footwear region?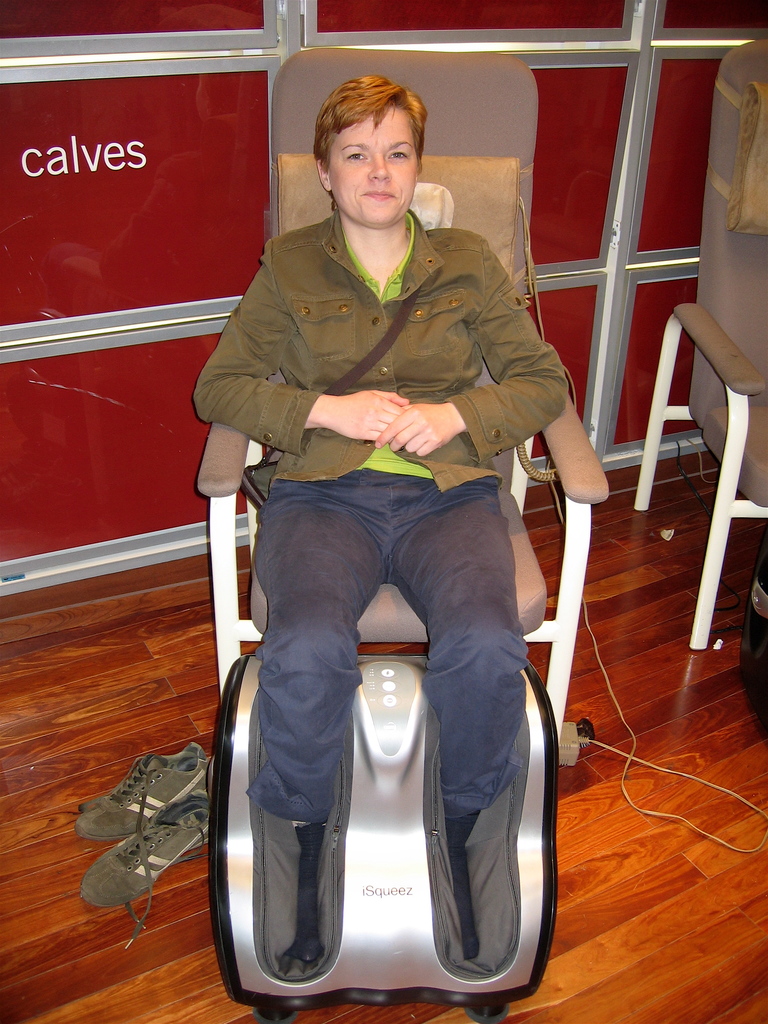
BBox(79, 790, 221, 931)
